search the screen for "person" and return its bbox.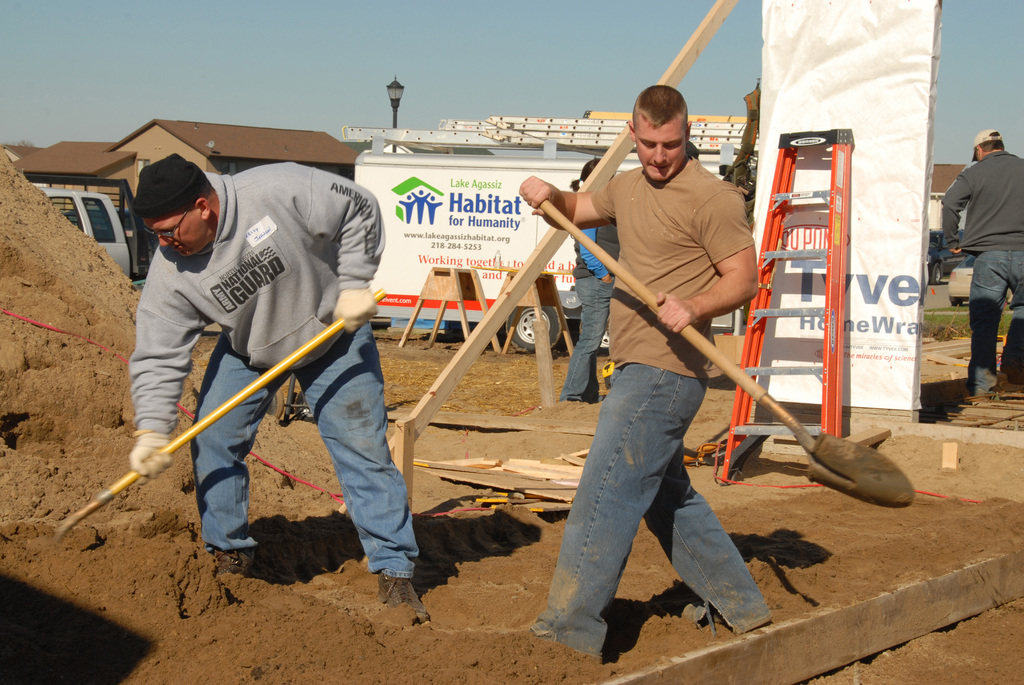
Found: [564, 156, 613, 403].
